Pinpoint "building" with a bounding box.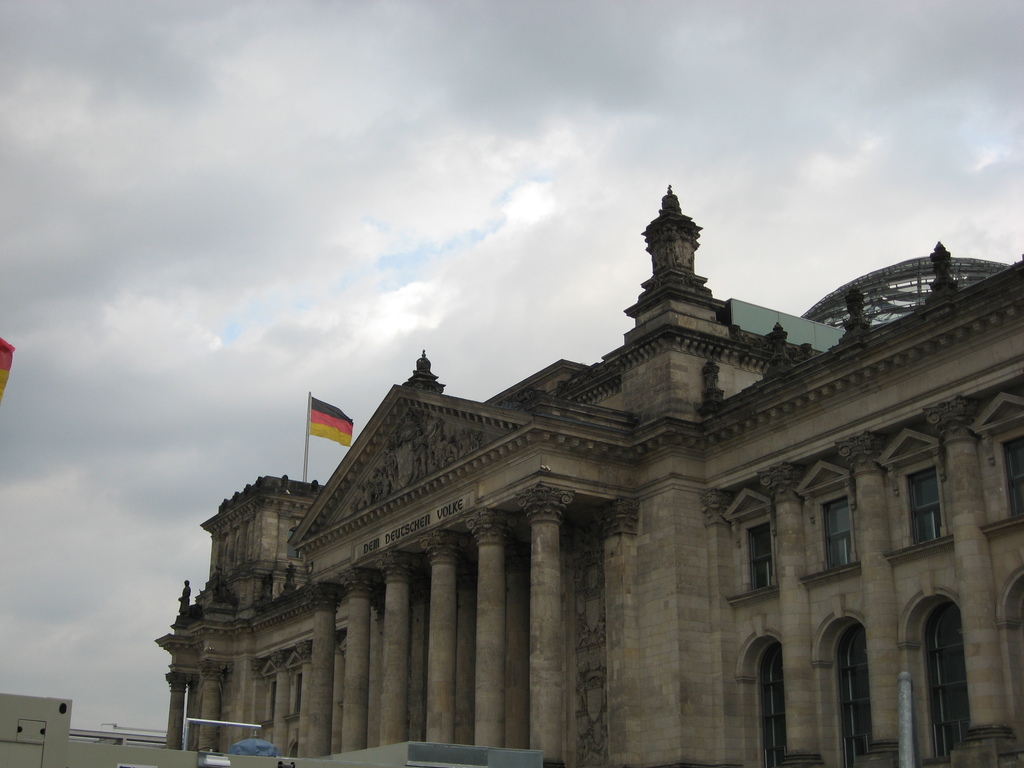
left=154, top=183, right=1023, bottom=767.
